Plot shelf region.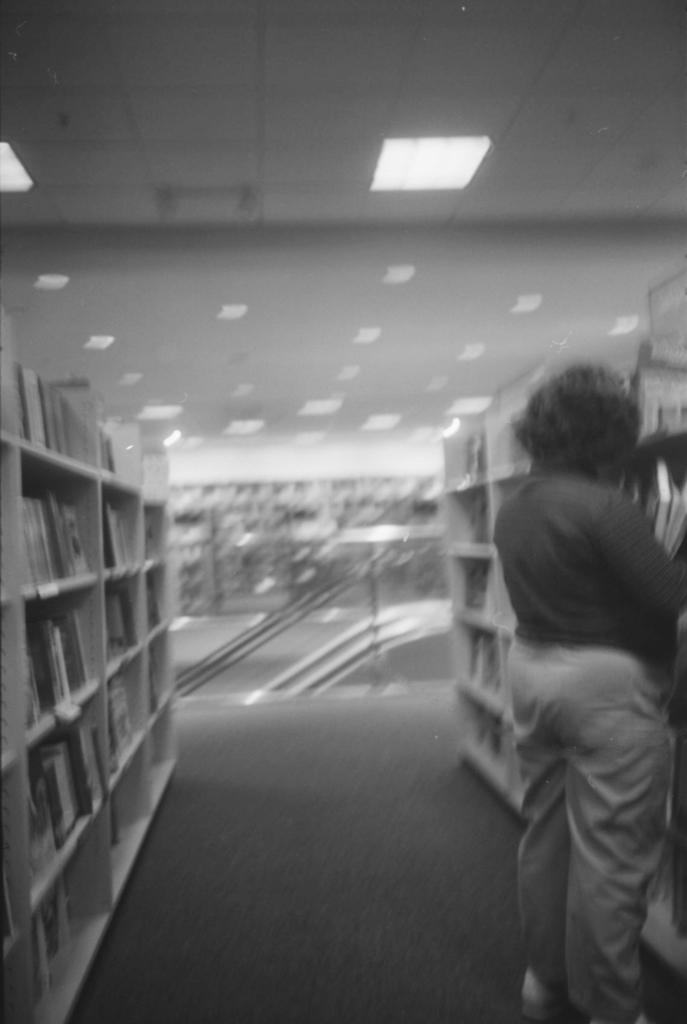
Plotted at bbox=(46, 834, 95, 969).
